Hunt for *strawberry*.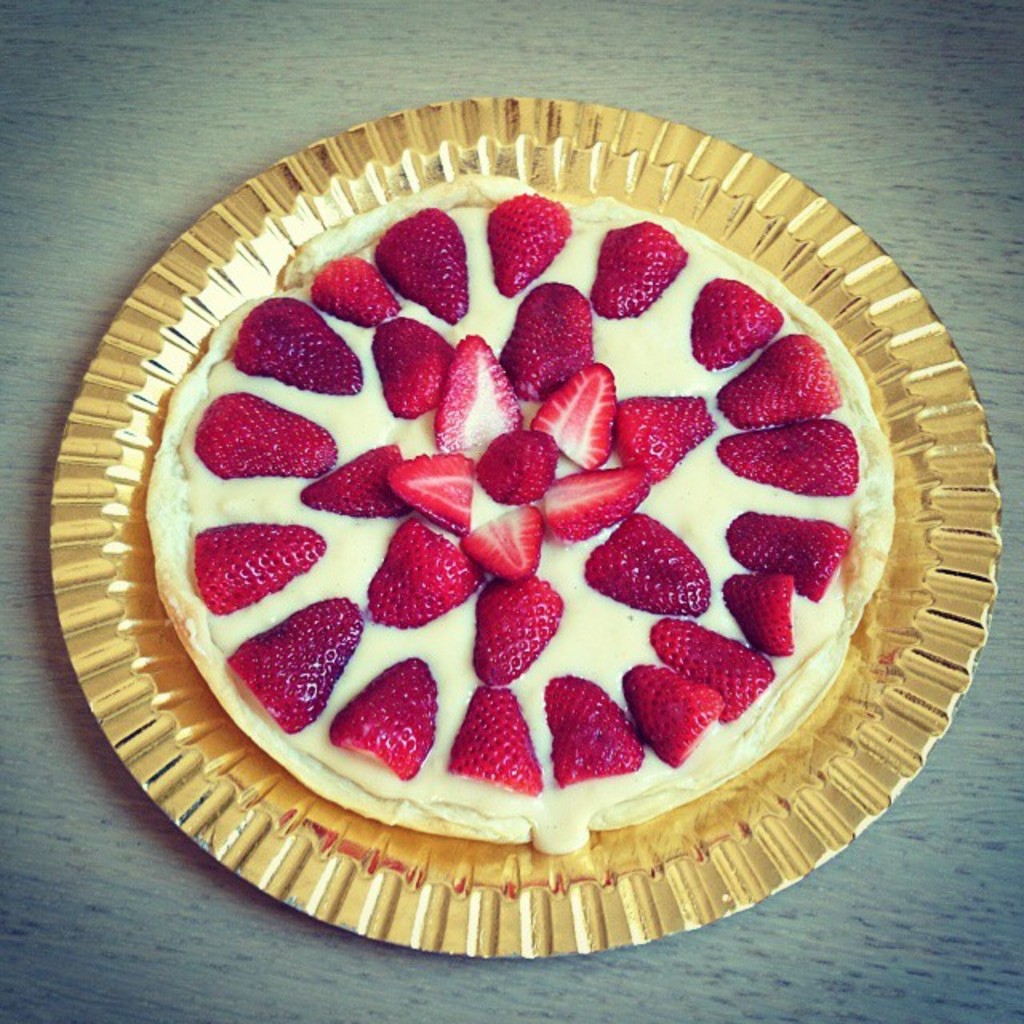
Hunted down at [x1=714, y1=333, x2=843, y2=435].
